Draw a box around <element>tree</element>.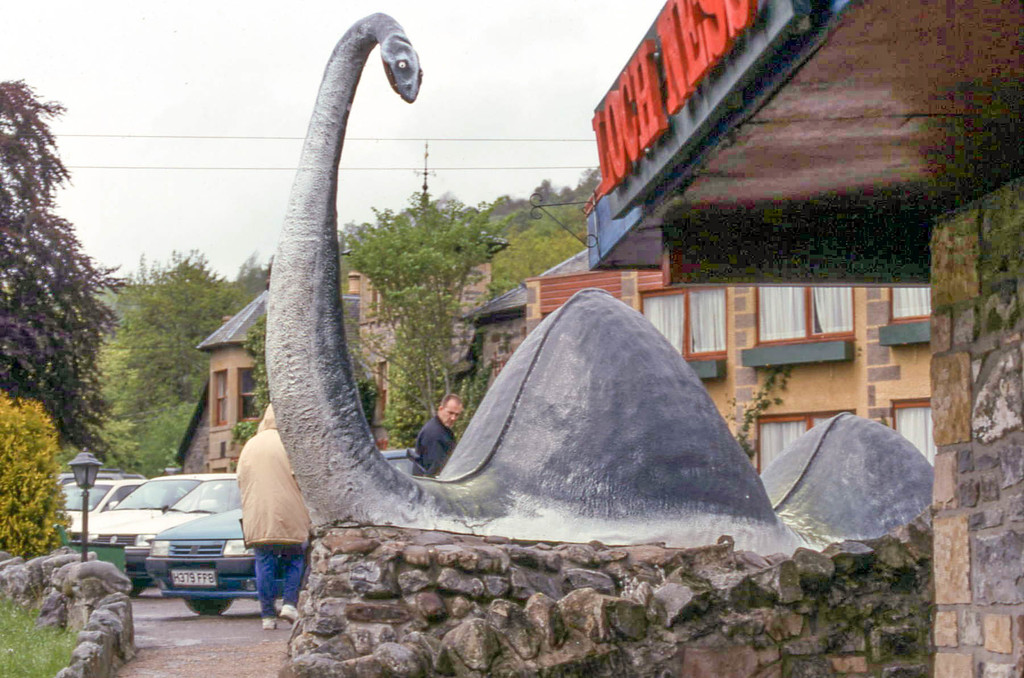
(0,76,109,482).
